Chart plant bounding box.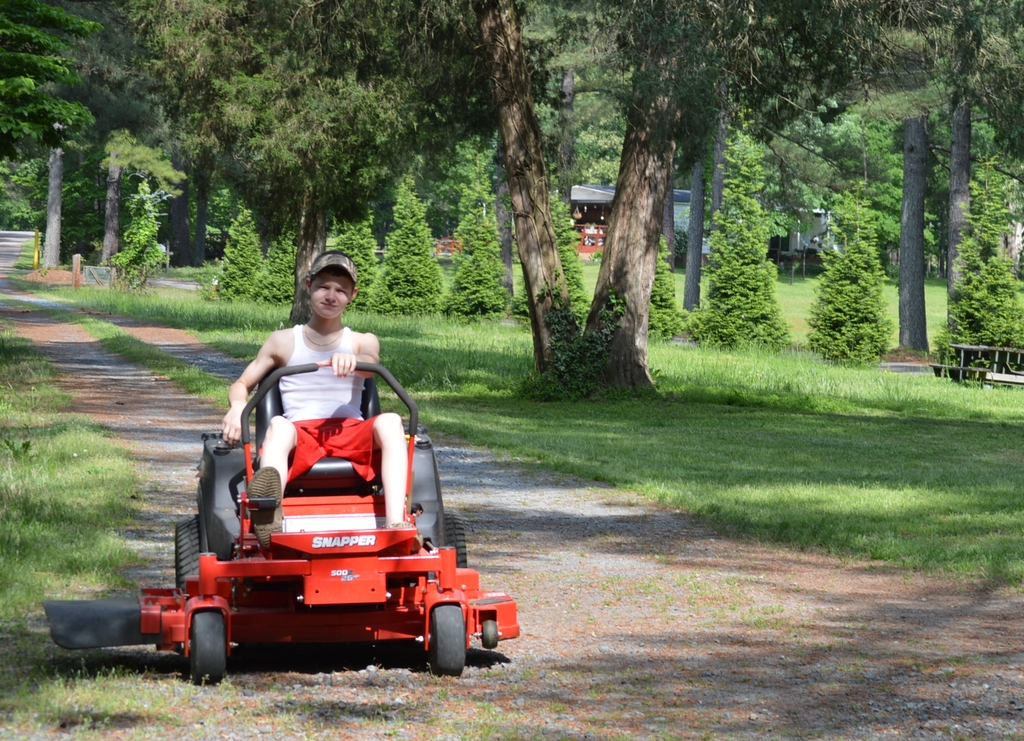
Charted: region(938, 209, 1023, 376).
